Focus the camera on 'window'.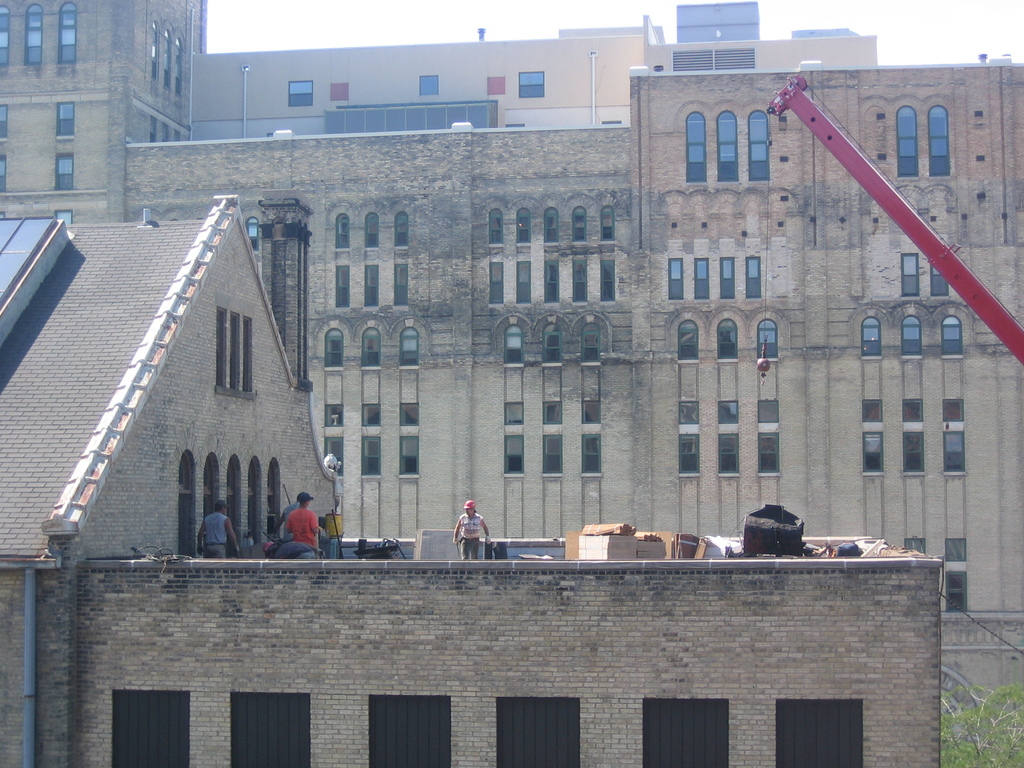
Focus region: l=25, t=3, r=39, b=63.
